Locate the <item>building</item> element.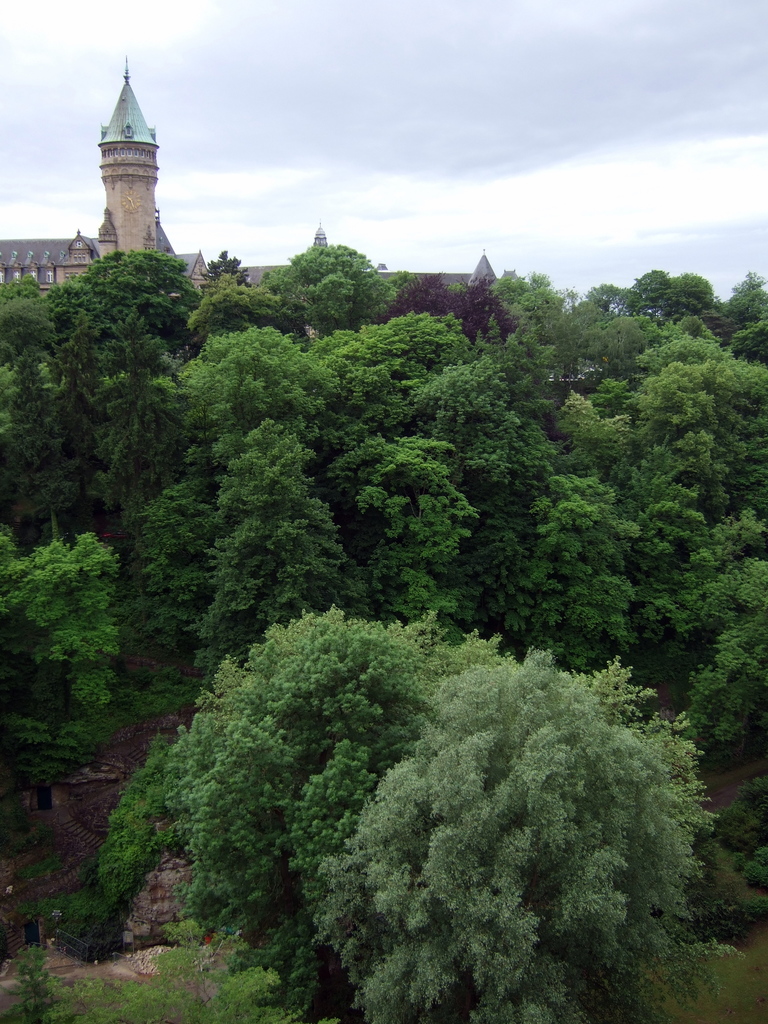
Element bbox: (left=0, top=80, right=505, bottom=312).
